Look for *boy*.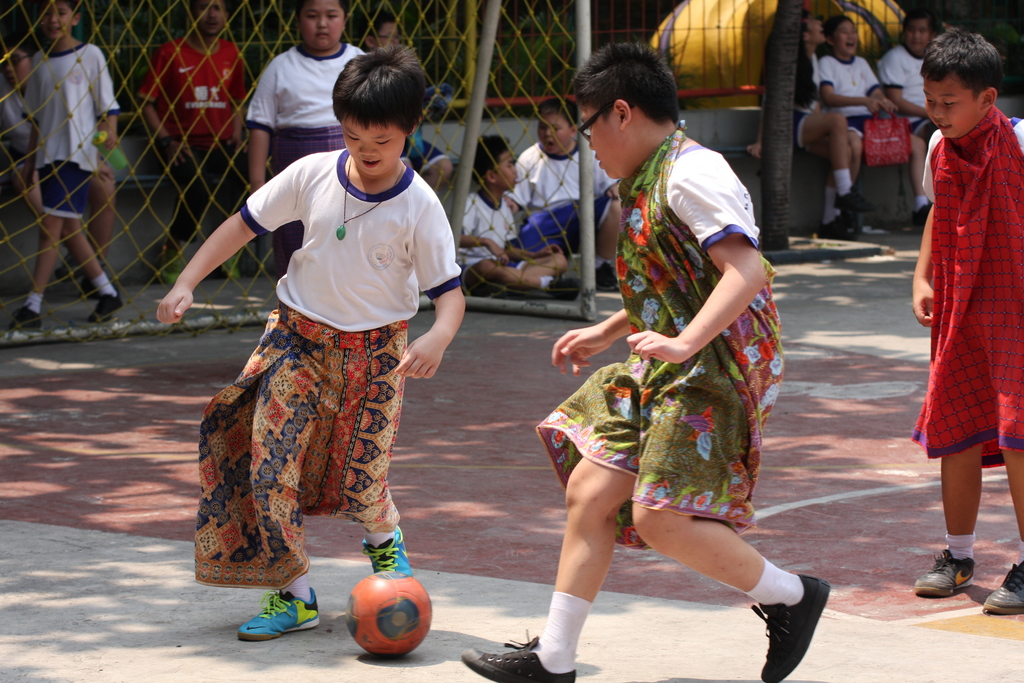
Found: <bbox>511, 100, 623, 290</bbox>.
